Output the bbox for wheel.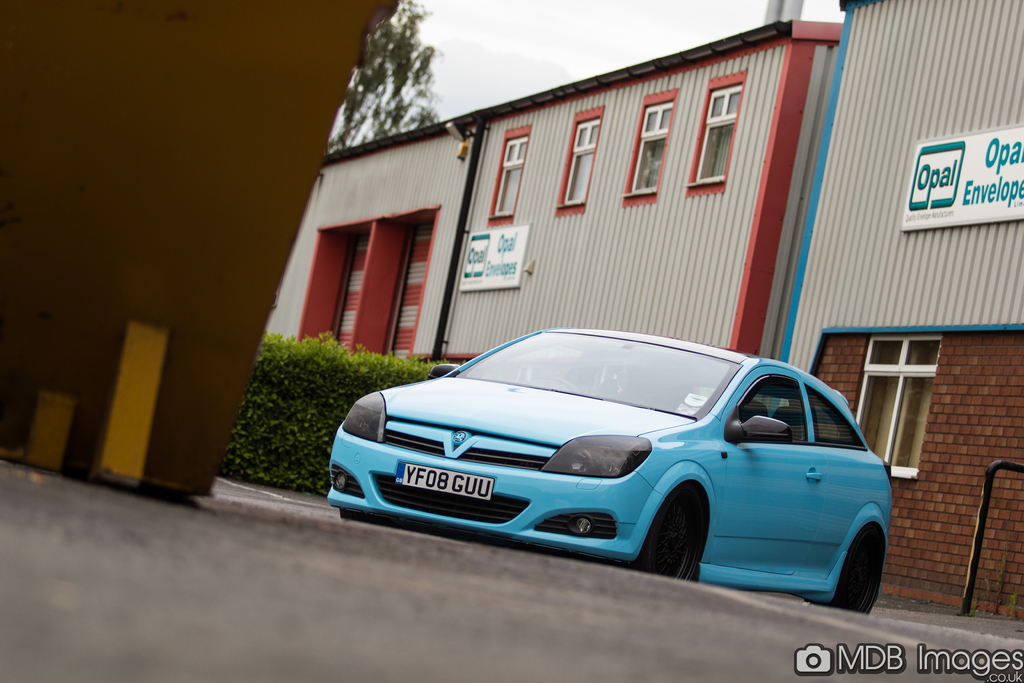
<box>824,522,880,616</box>.
